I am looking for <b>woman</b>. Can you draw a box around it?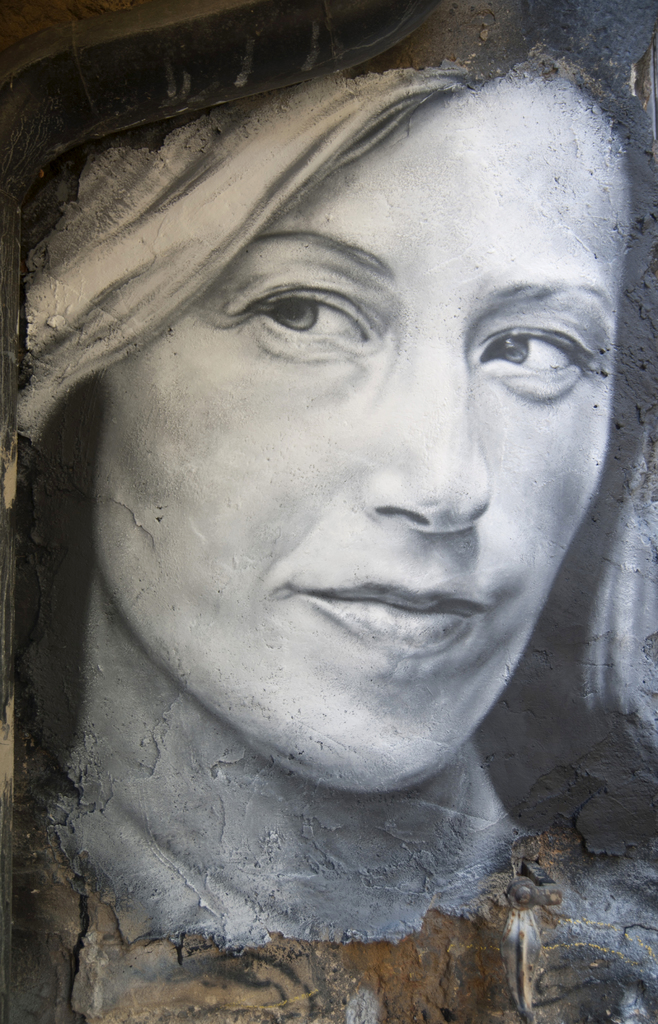
Sure, the bounding box is detection(1, 0, 638, 966).
